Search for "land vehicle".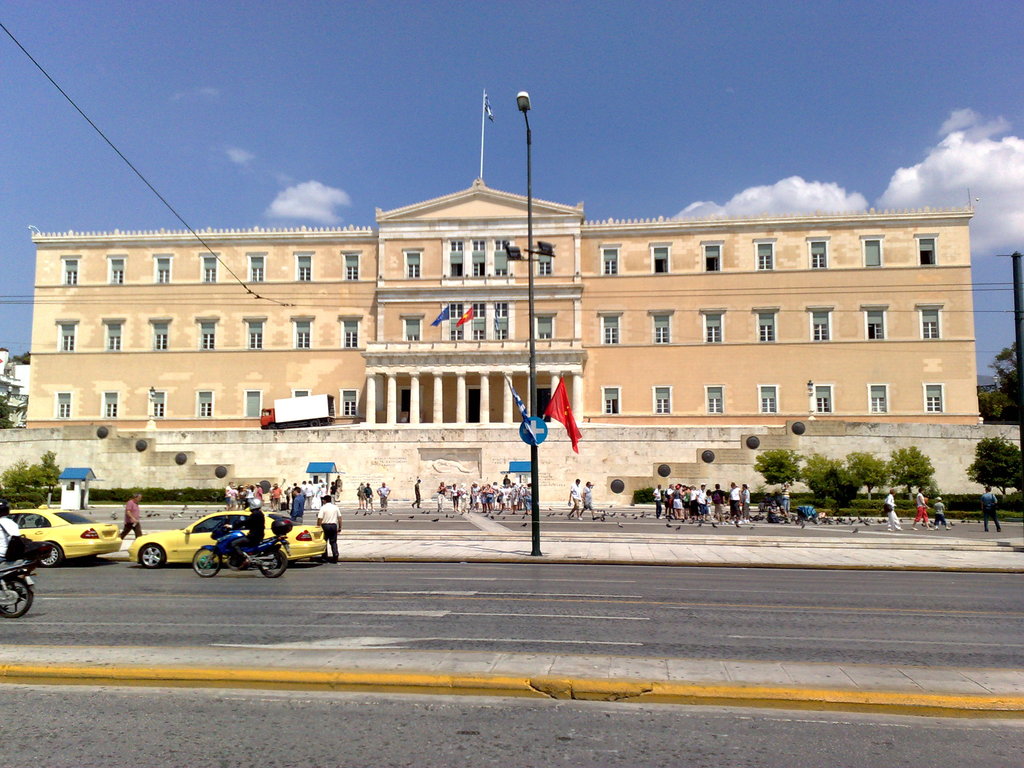
Found at pyautogui.locateOnScreen(8, 508, 132, 580).
